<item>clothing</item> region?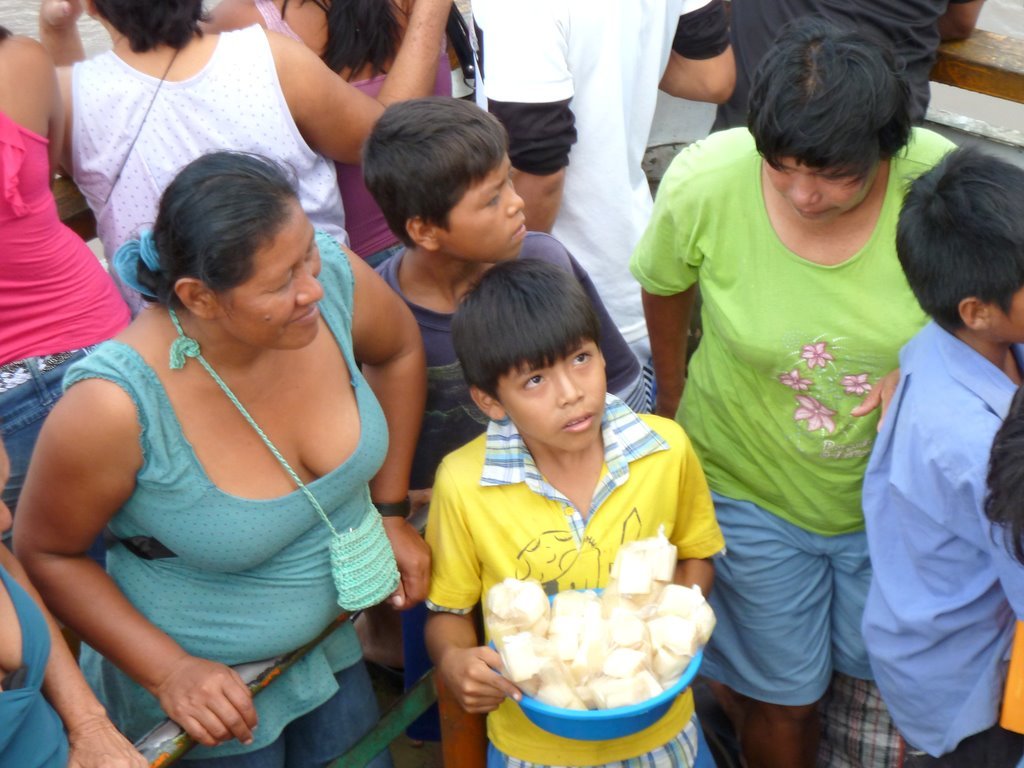
locate(68, 22, 352, 313)
